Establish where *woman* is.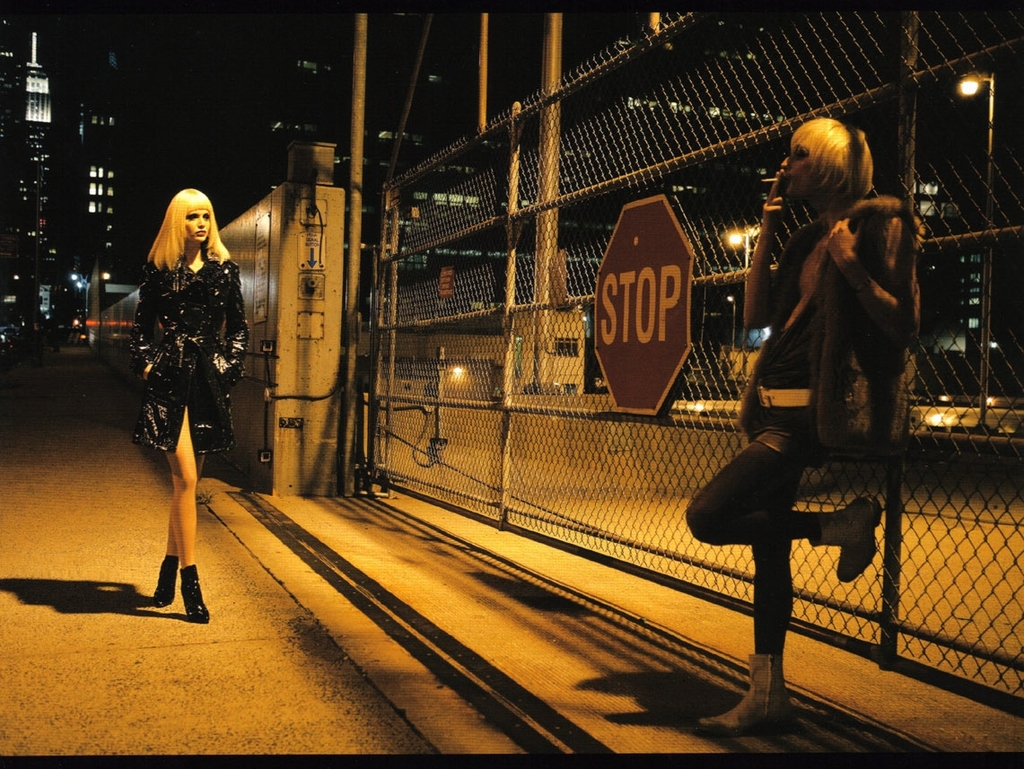
Established at bbox=(674, 115, 922, 733).
